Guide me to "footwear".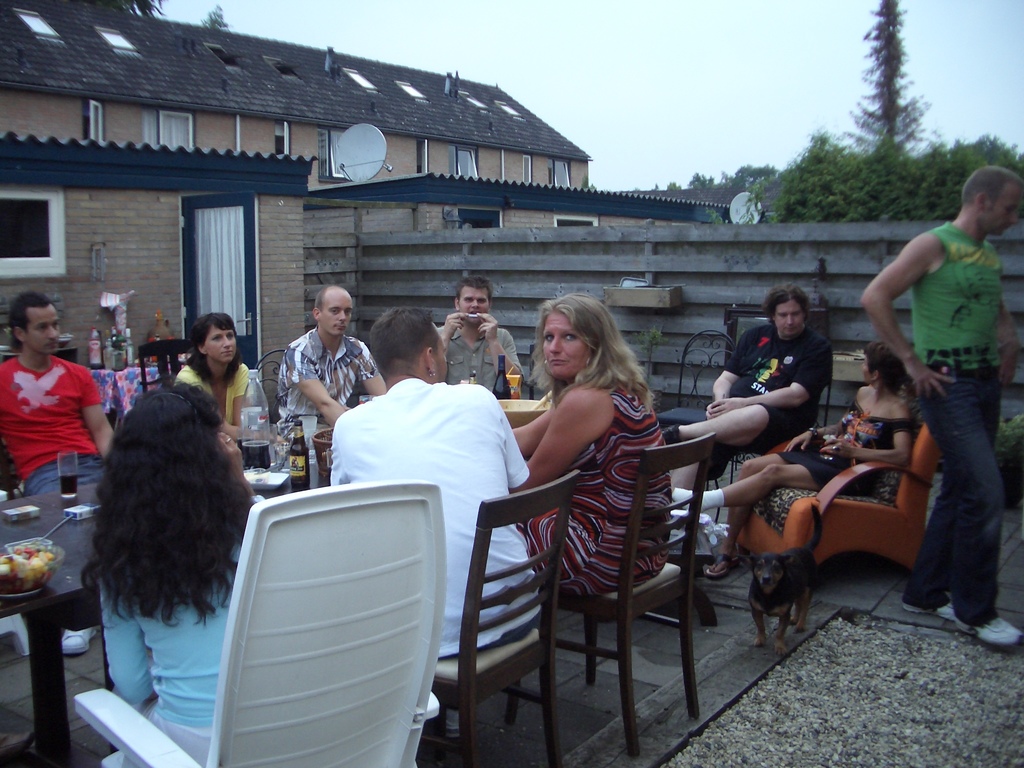
Guidance: (left=698, top=549, right=742, bottom=585).
